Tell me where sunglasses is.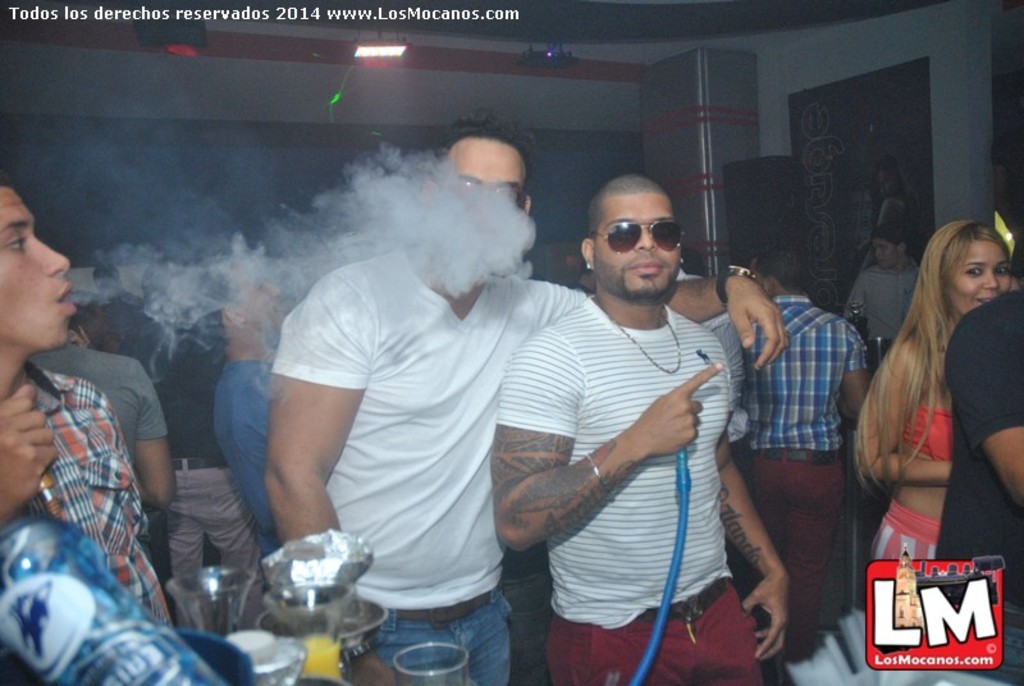
sunglasses is at locate(588, 223, 685, 252).
